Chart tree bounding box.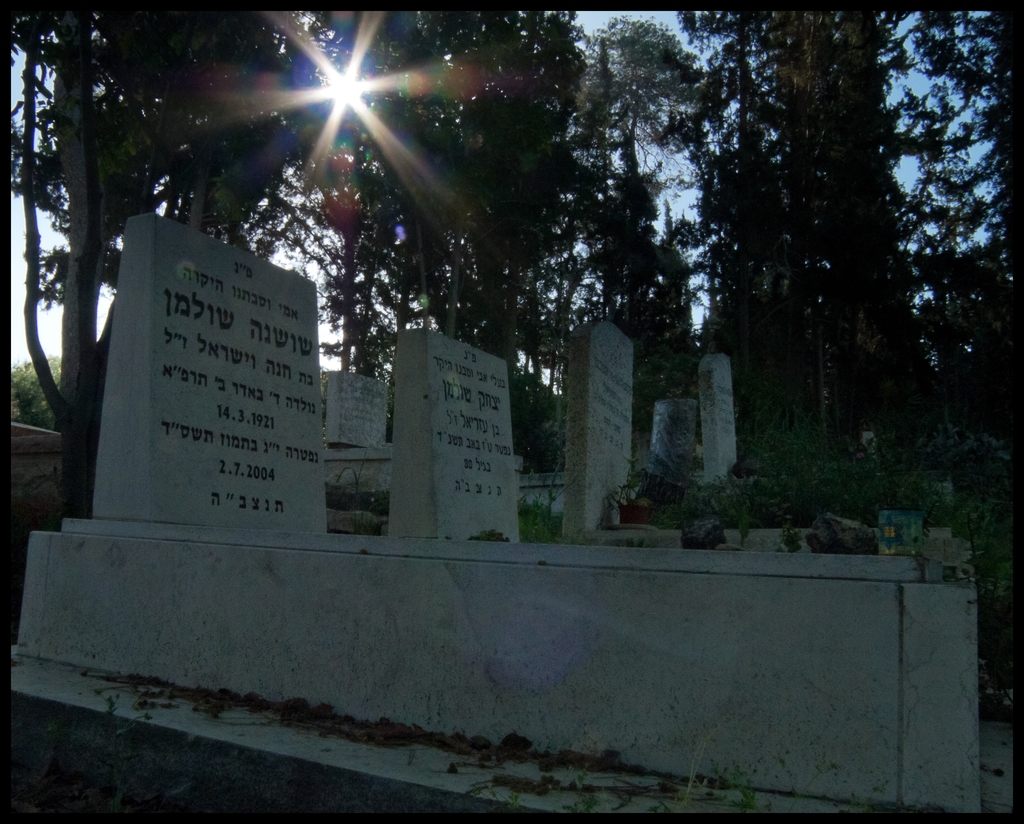
Charted: <box>8,3,327,523</box>.
